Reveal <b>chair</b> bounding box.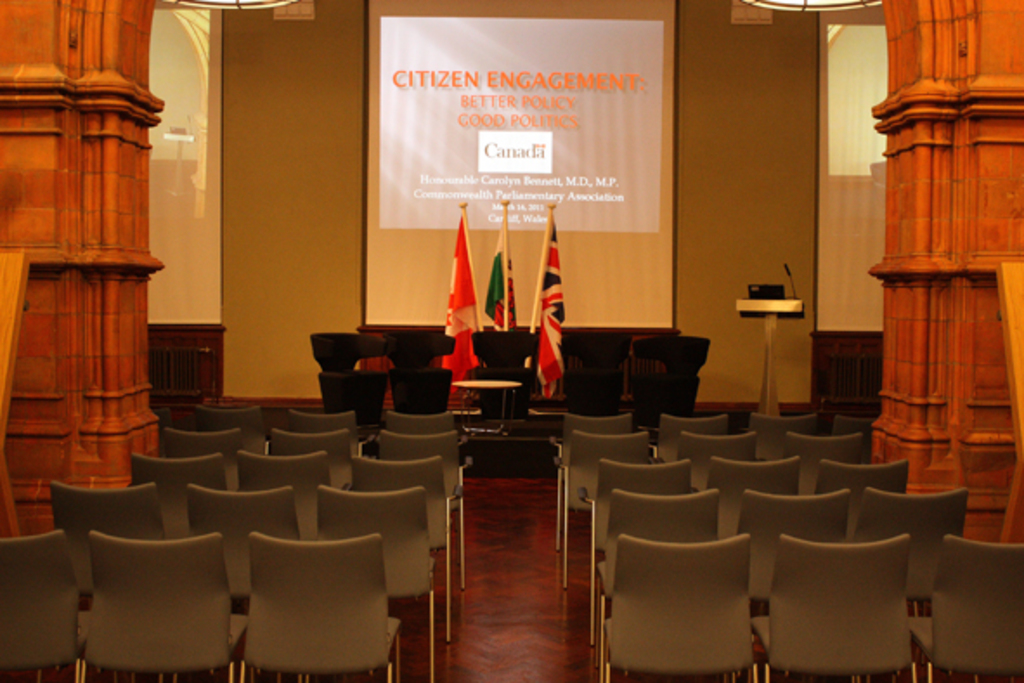
Revealed: <bbox>305, 329, 383, 420</bbox>.
